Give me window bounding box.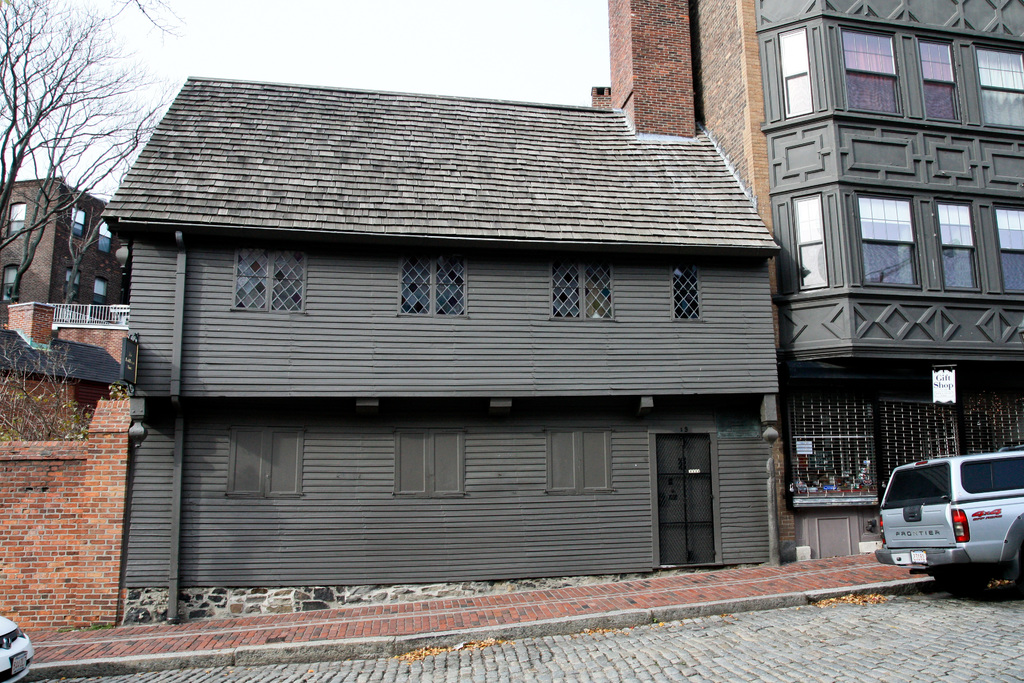
(left=228, top=425, right=301, bottom=498).
